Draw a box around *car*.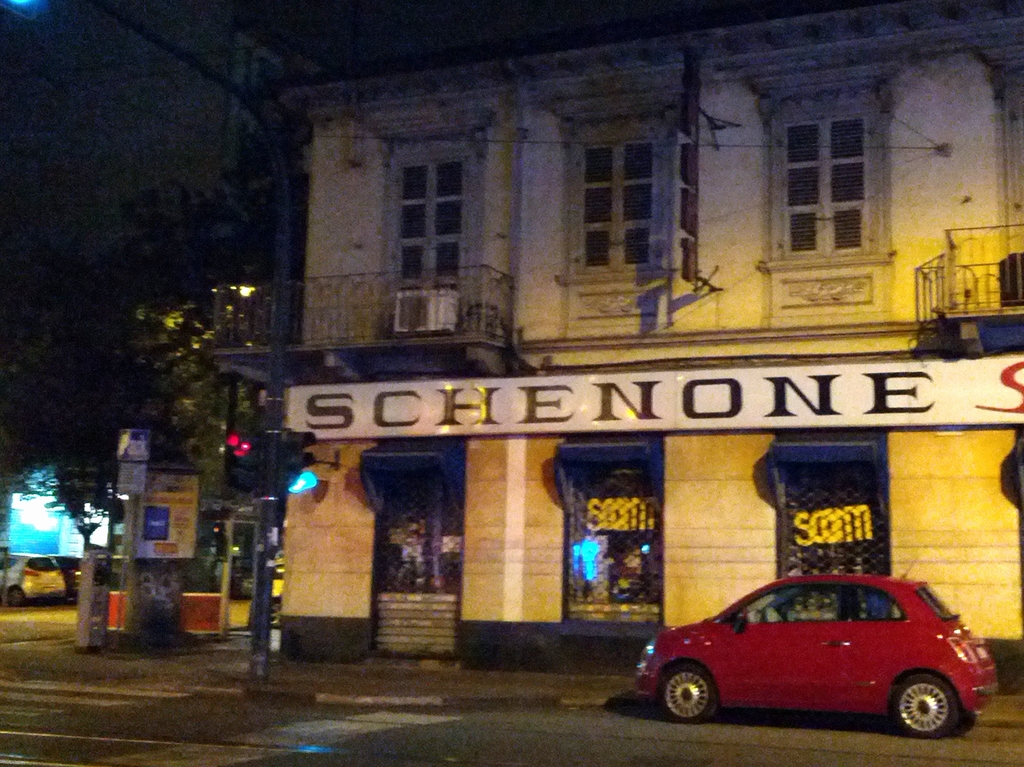
crop(0, 553, 109, 603).
